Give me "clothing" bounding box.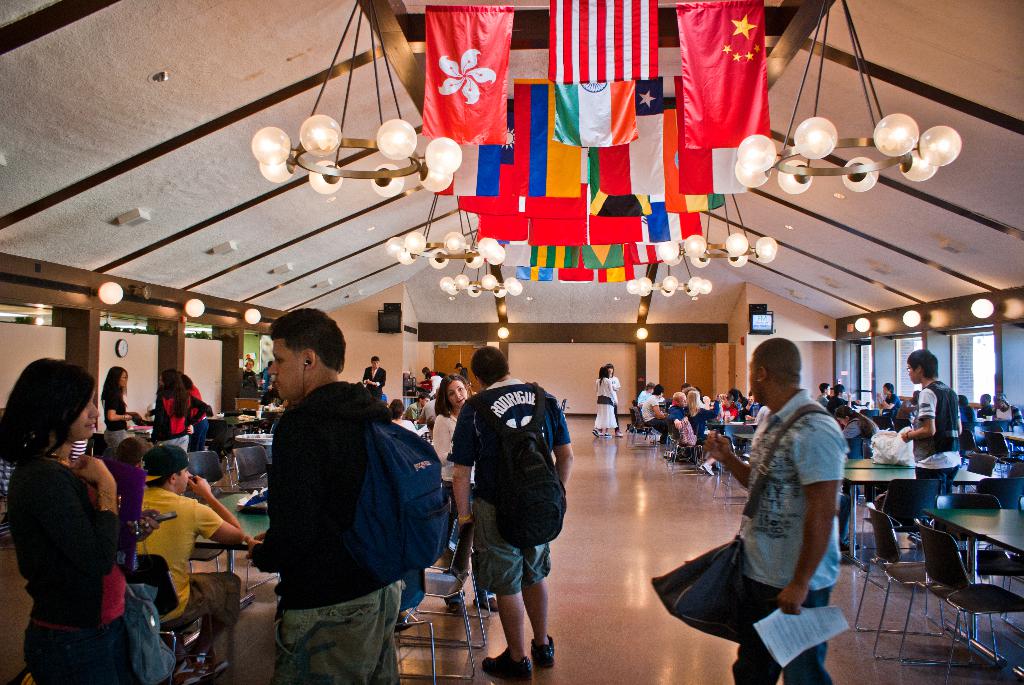
{"left": 269, "top": 370, "right": 406, "bottom": 684}.
